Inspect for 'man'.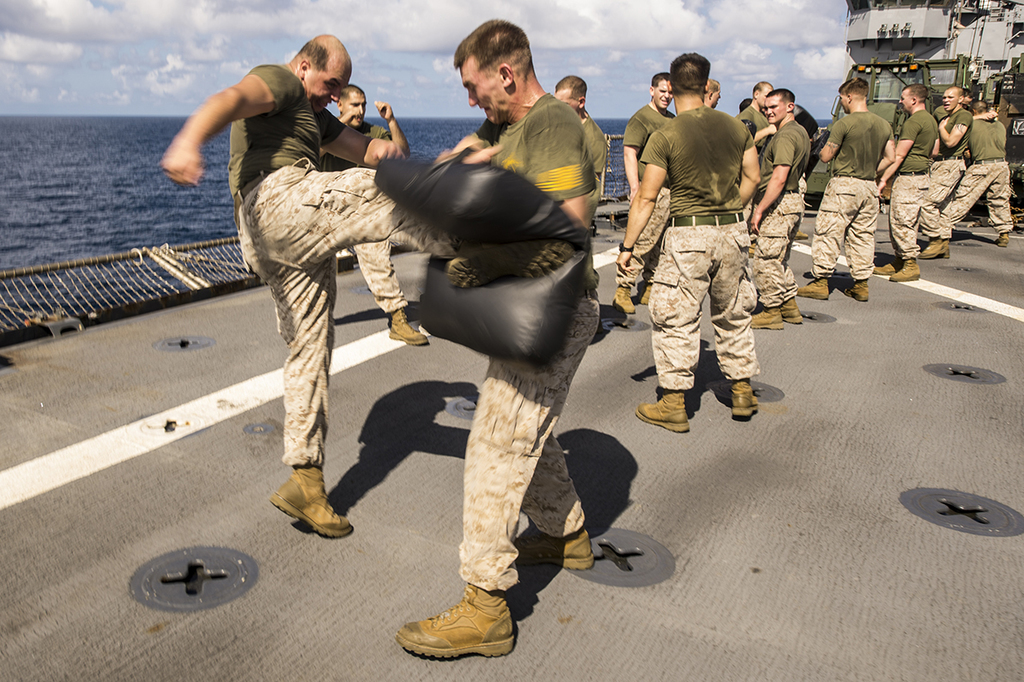
Inspection: bbox(749, 86, 808, 323).
